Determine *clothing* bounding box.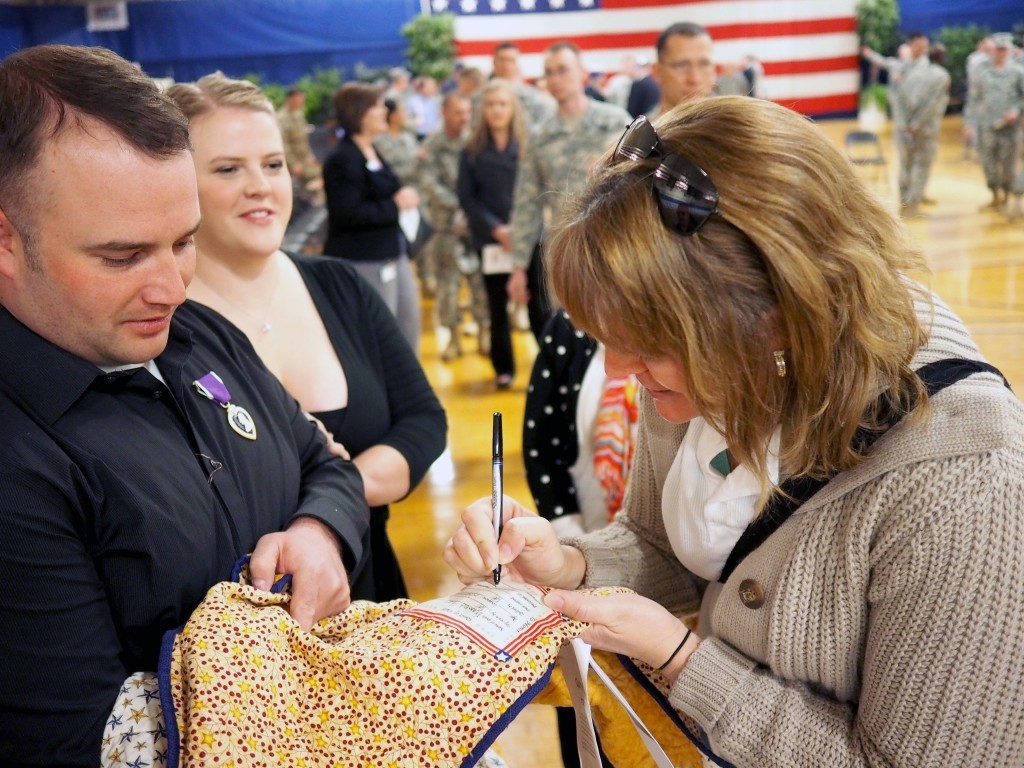
Determined: crop(579, 251, 1013, 765).
